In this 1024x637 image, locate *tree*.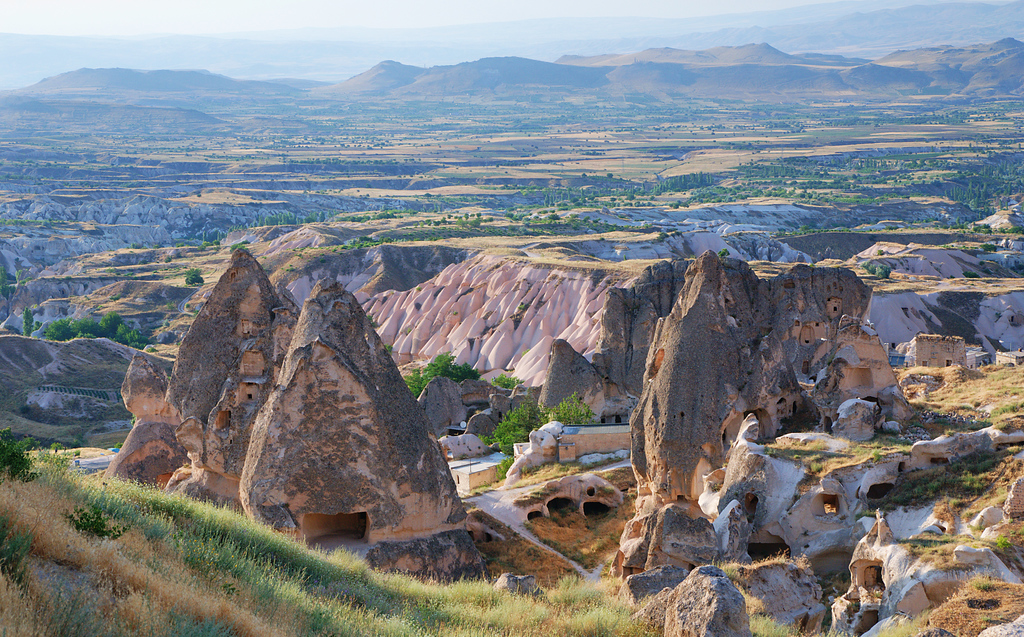
Bounding box: left=543, top=213, right=563, bottom=221.
